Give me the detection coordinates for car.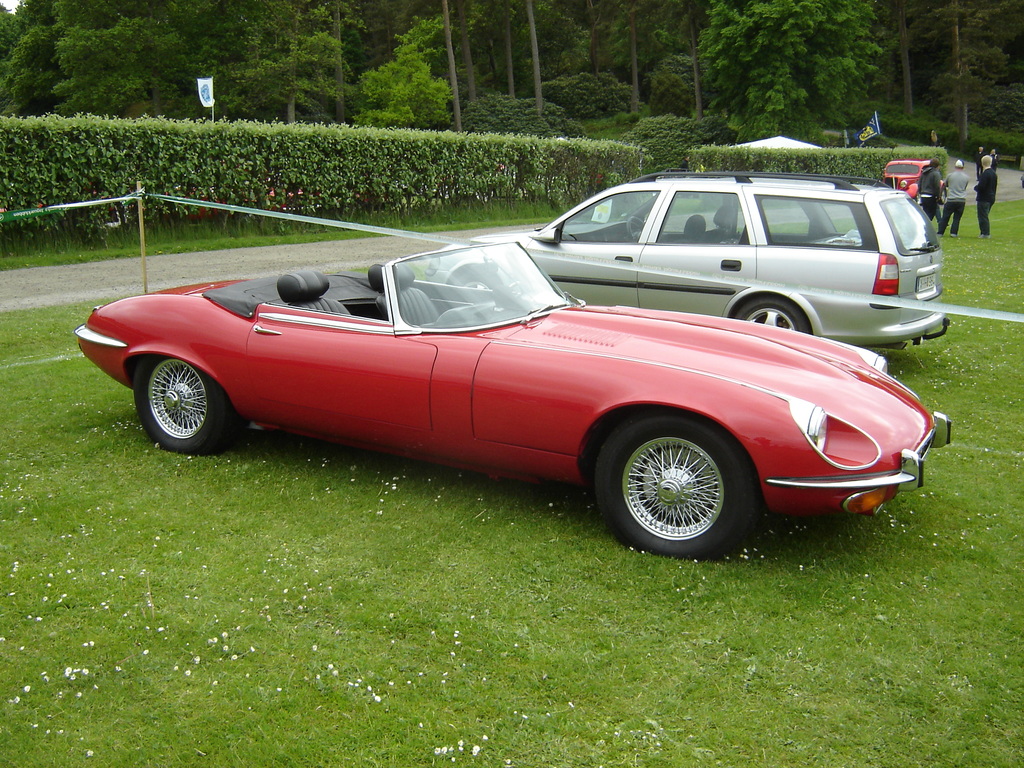
425:175:947:354.
